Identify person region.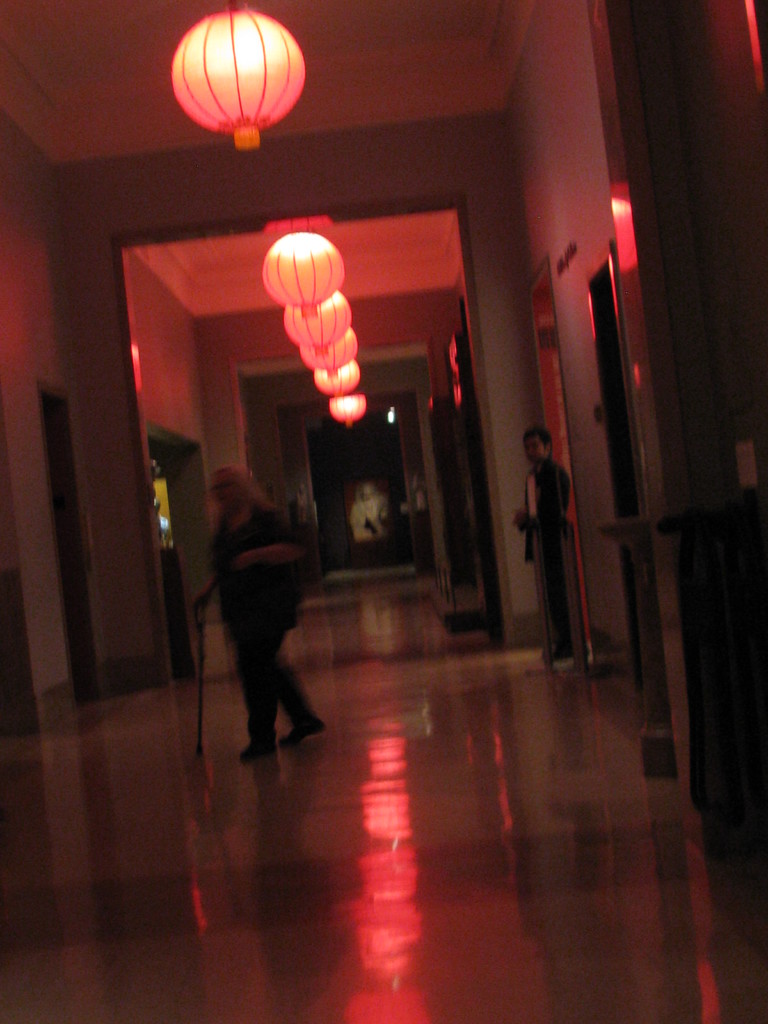
Region: bbox=[191, 465, 331, 762].
